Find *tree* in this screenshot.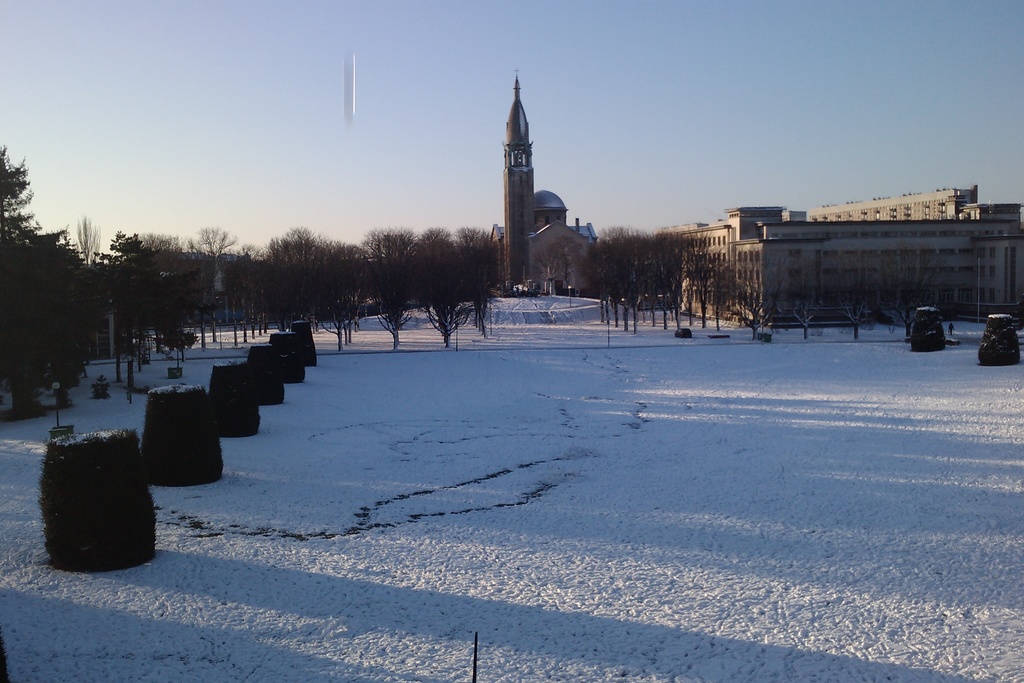
The bounding box for *tree* is {"left": 532, "top": 245, "right": 561, "bottom": 297}.
